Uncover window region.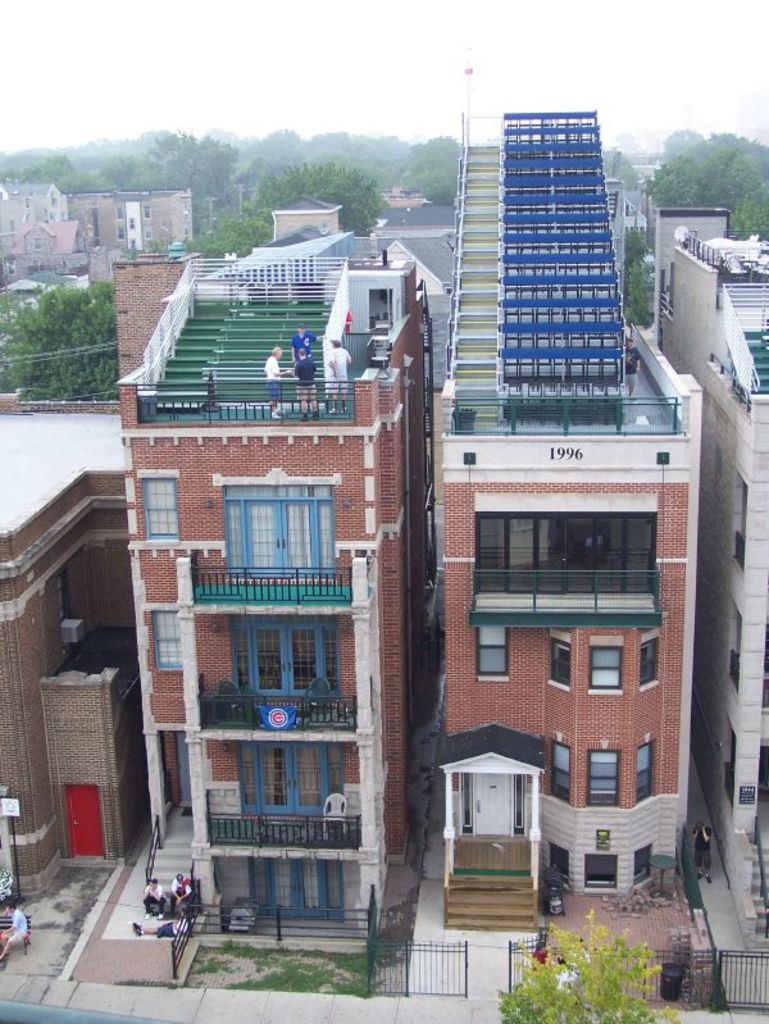
Uncovered: (left=586, top=855, right=616, bottom=884).
